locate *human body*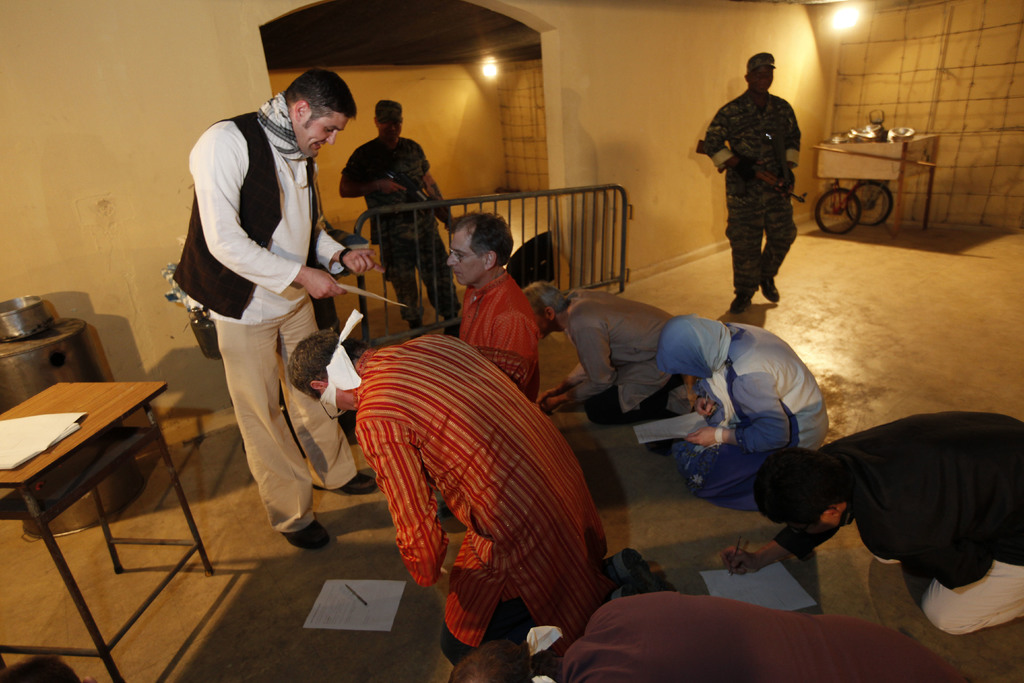
bbox=[351, 336, 676, 670]
